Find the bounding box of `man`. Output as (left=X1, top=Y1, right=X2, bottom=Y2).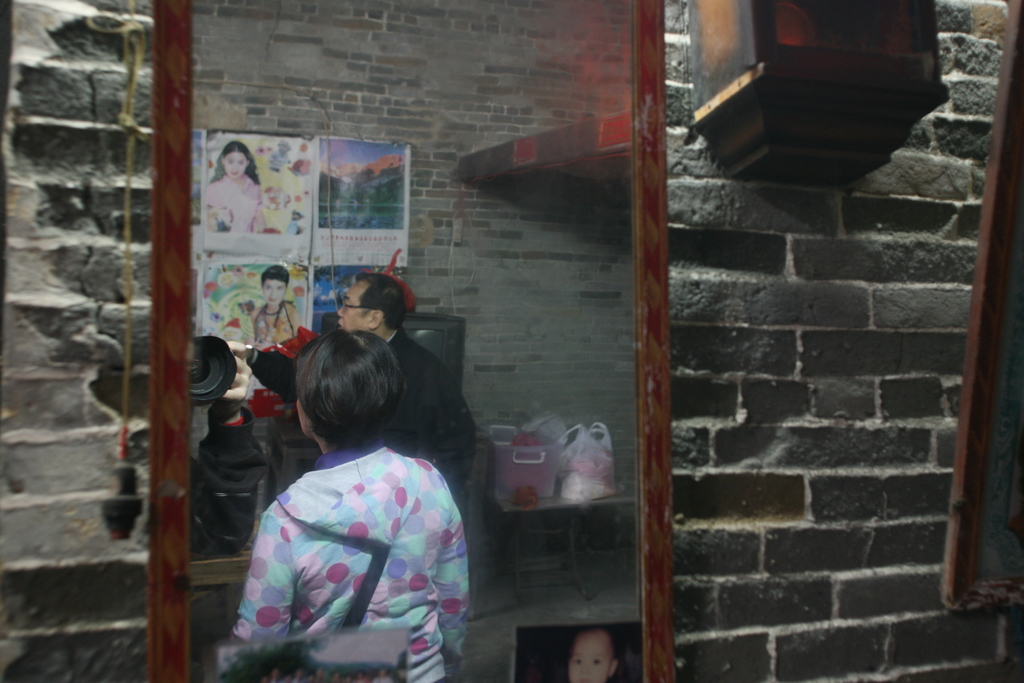
(left=225, top=275, right=484, bottom=497).
